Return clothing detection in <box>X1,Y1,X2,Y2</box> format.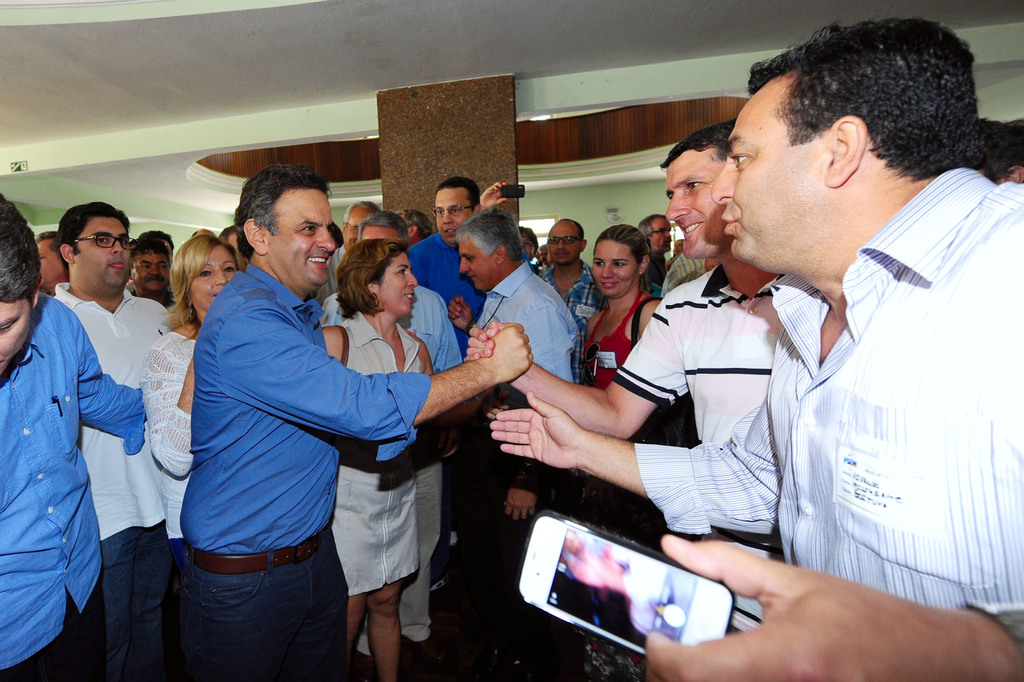
<box>49,282,170,681</box>.
